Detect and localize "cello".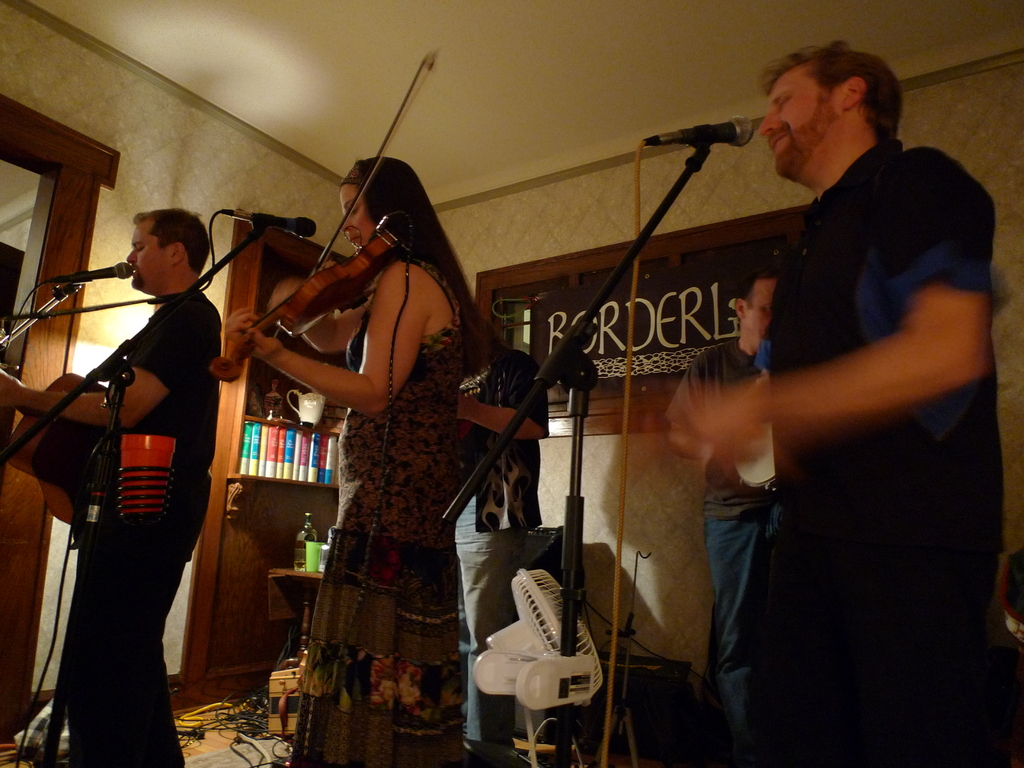
Localized at <box>209,51,447,381</box>.
